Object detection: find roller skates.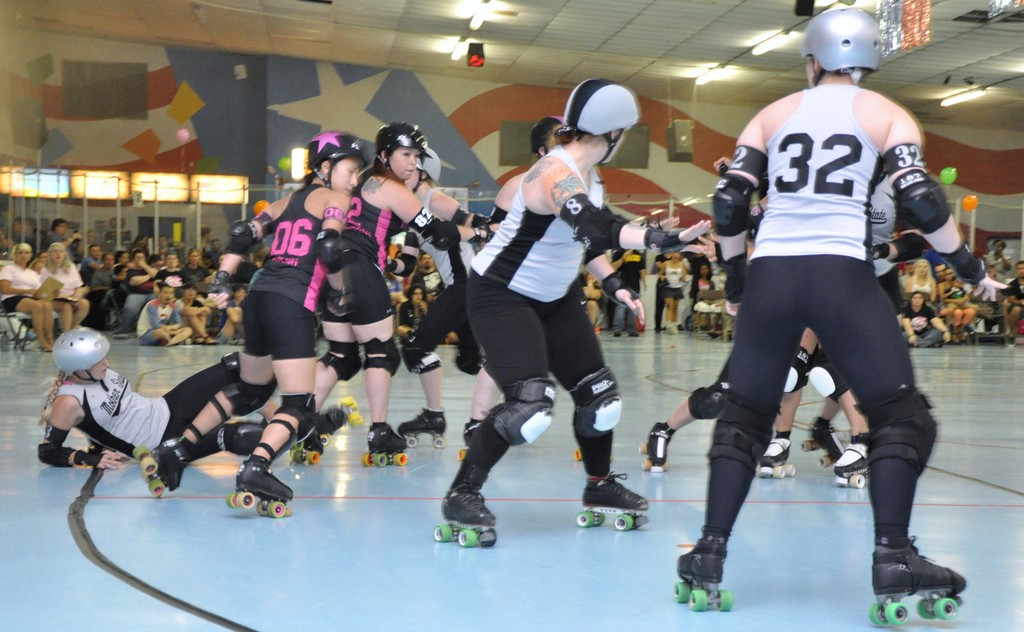
[x1=225, y1=459, x2=296, y2=517].
